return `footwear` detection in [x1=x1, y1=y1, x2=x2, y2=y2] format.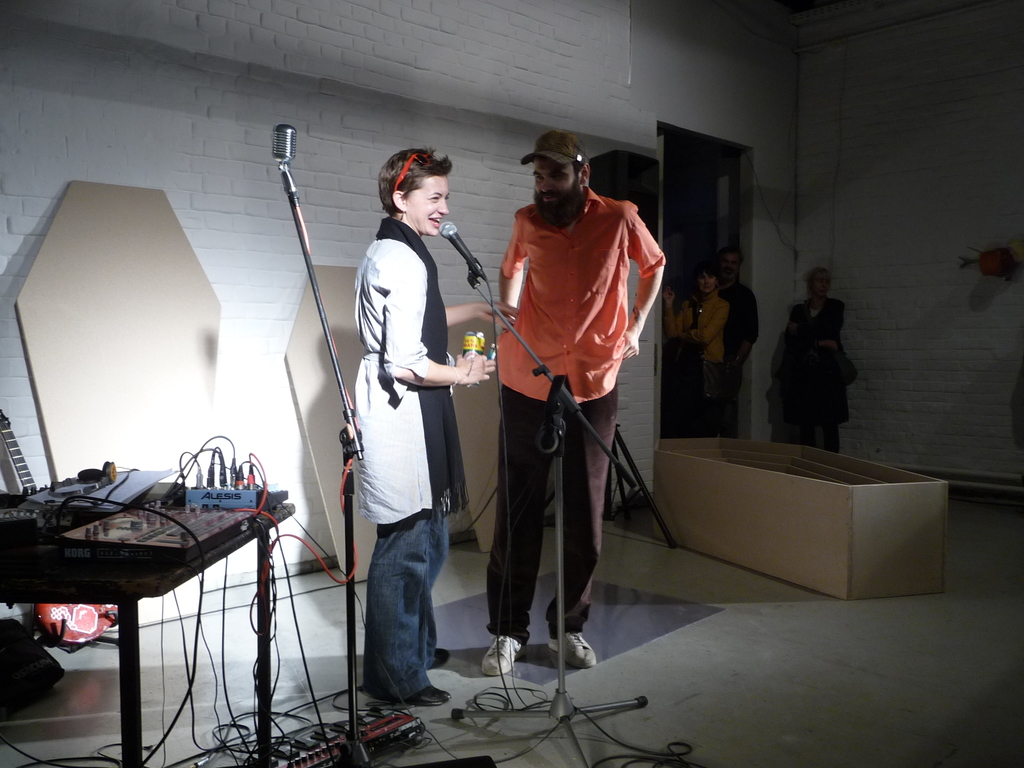
[x1=408, y1=684, x2=451, y2=712].
